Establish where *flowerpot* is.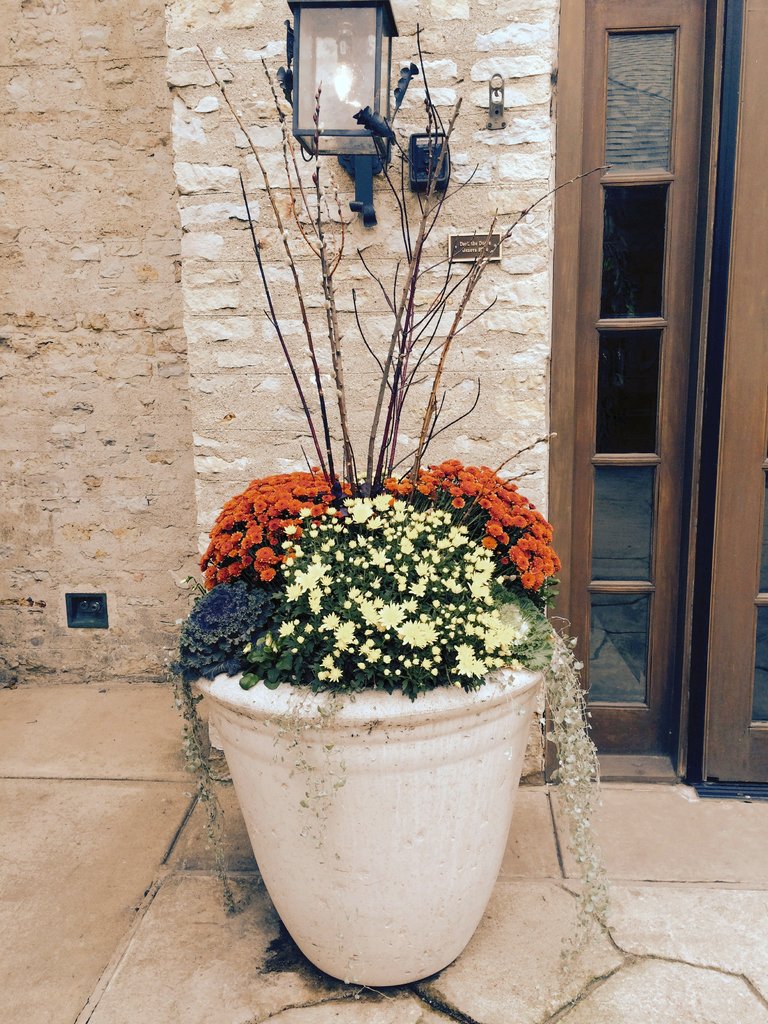
Established at bbox=[195, 669, 546, 990].
